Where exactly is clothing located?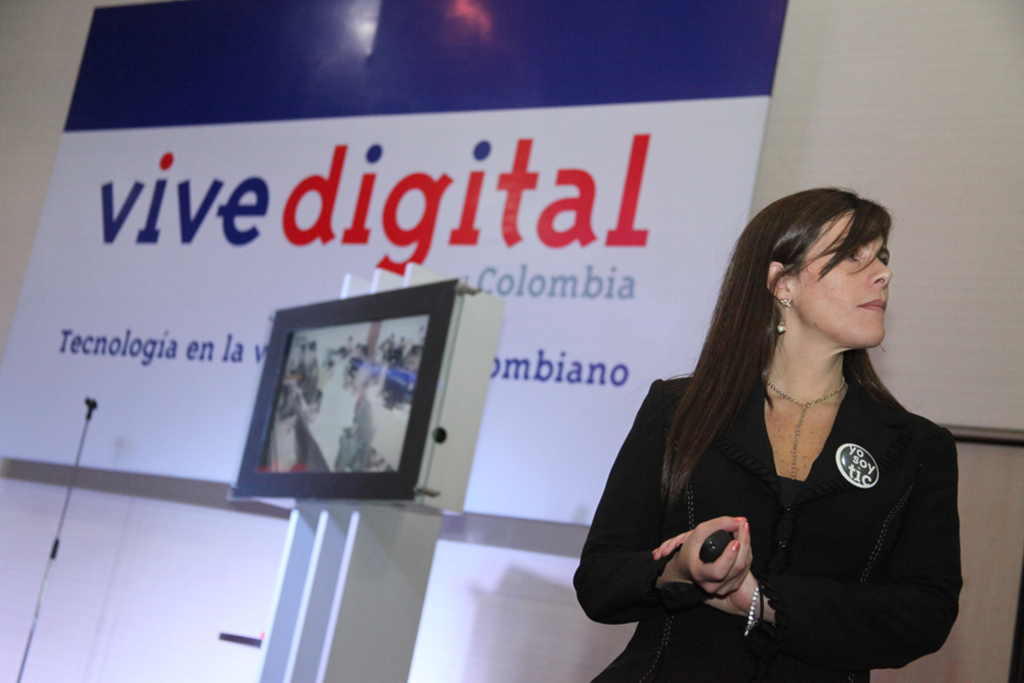
Its bounding box is {"left": 568, "top": 367, "right": 961, "bottom": 682}.
